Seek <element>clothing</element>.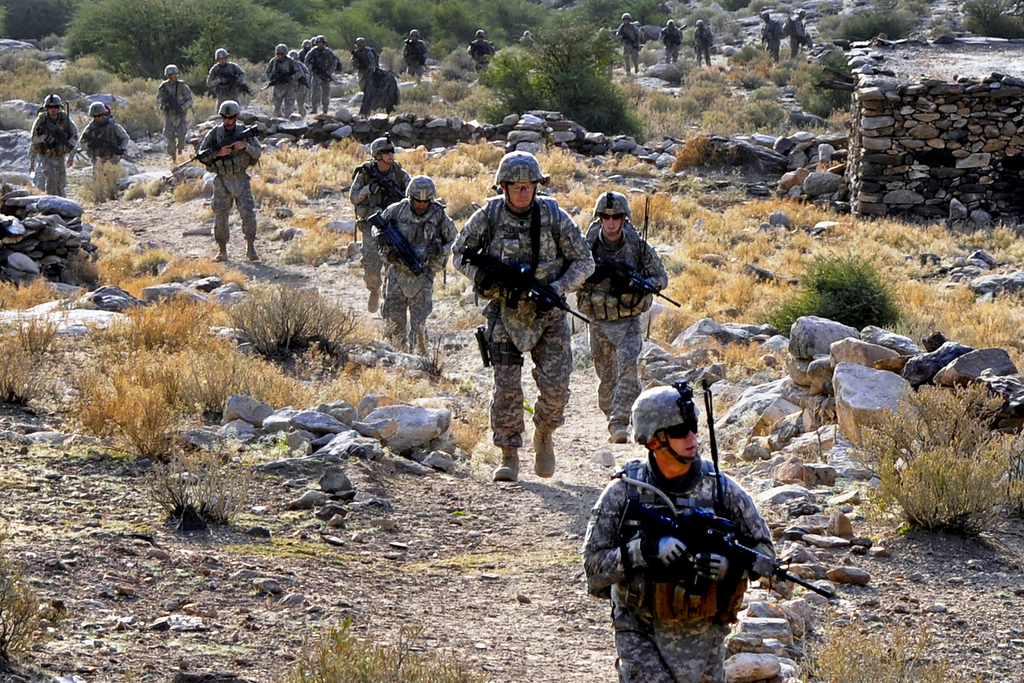
rect(451, 191, 597, 451).
